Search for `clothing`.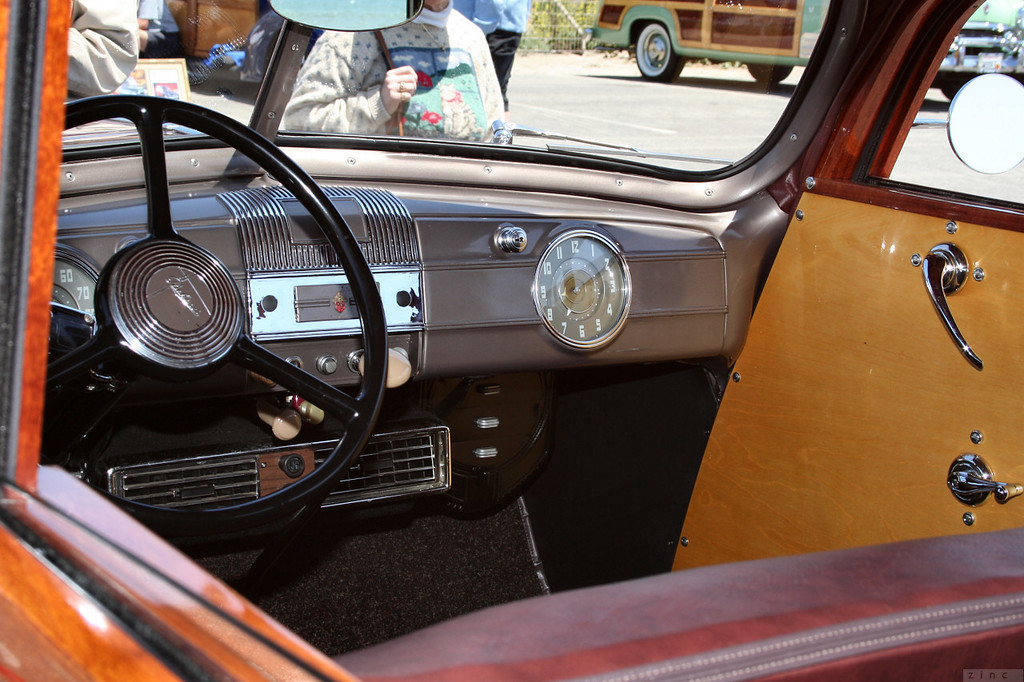
Found at (454, 0, 529, 98).
